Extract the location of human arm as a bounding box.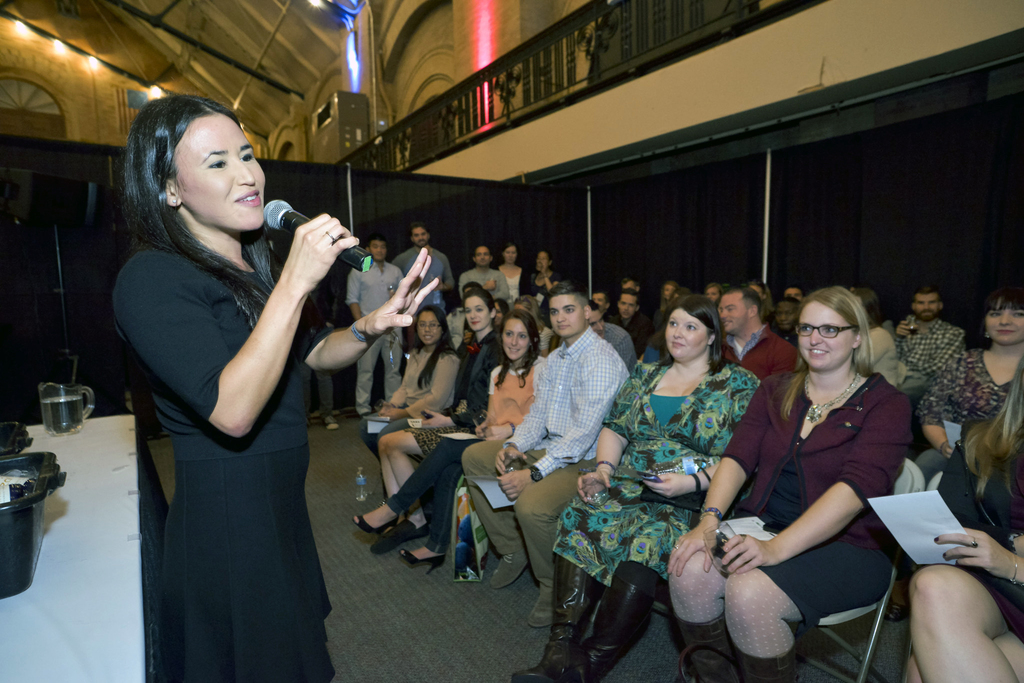
Rect(390, 384, 413, 409).
